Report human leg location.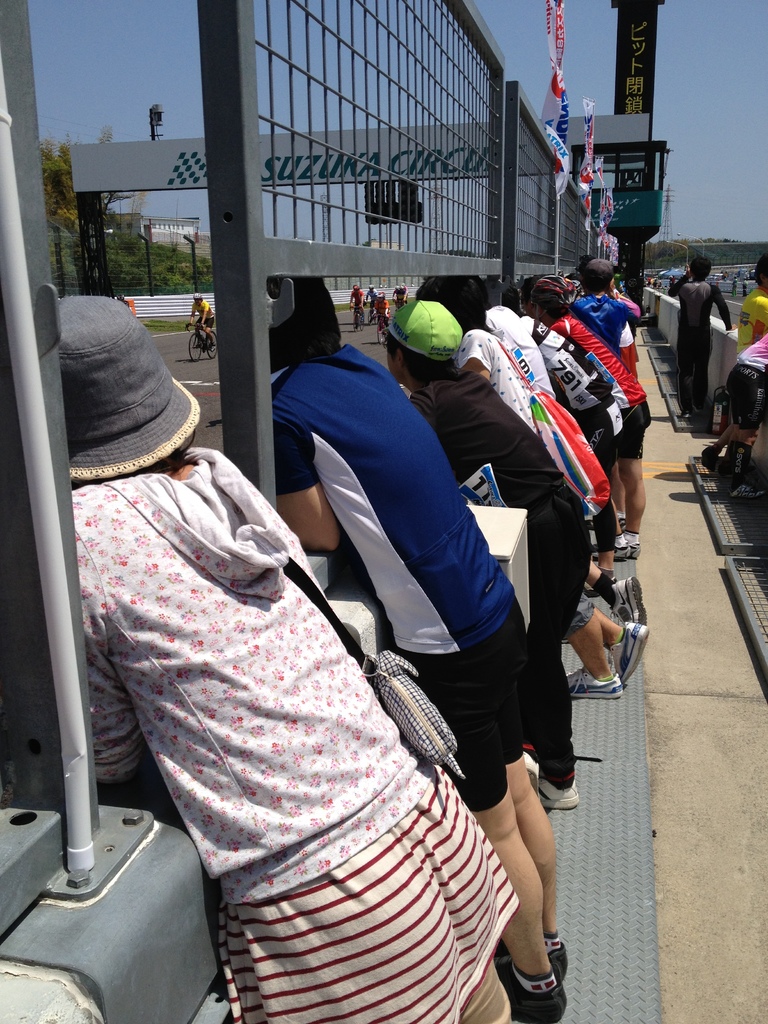
Report: rect(204, 314, 214, 348).
